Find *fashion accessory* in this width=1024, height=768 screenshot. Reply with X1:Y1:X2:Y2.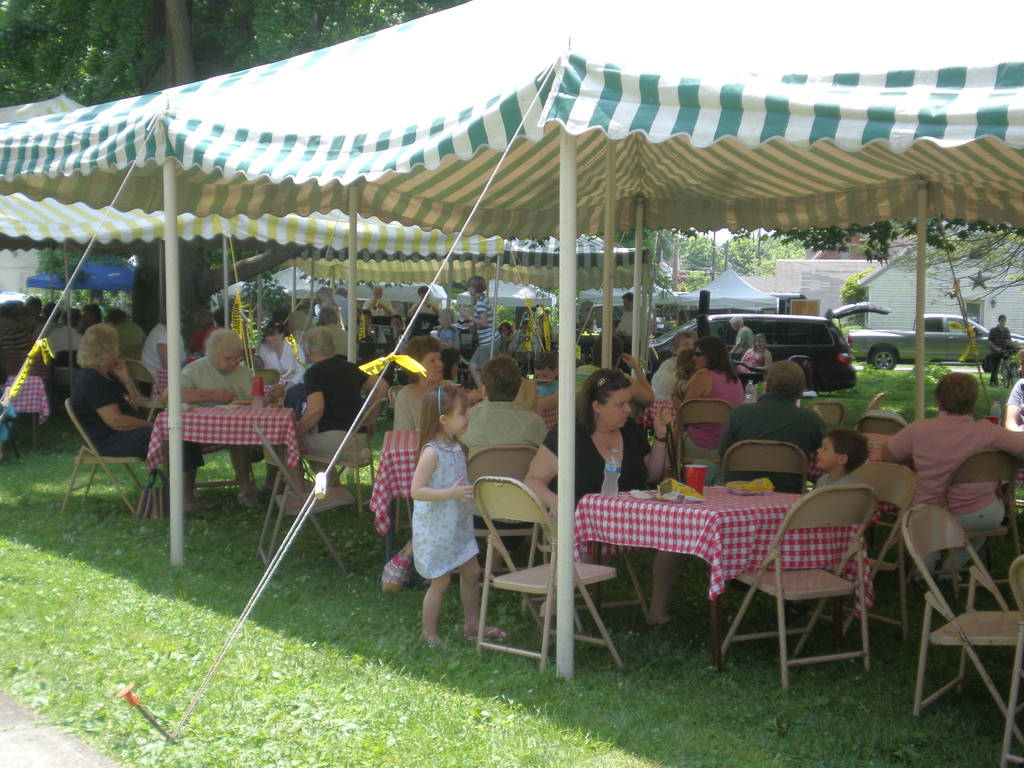
467:626:513:641.
